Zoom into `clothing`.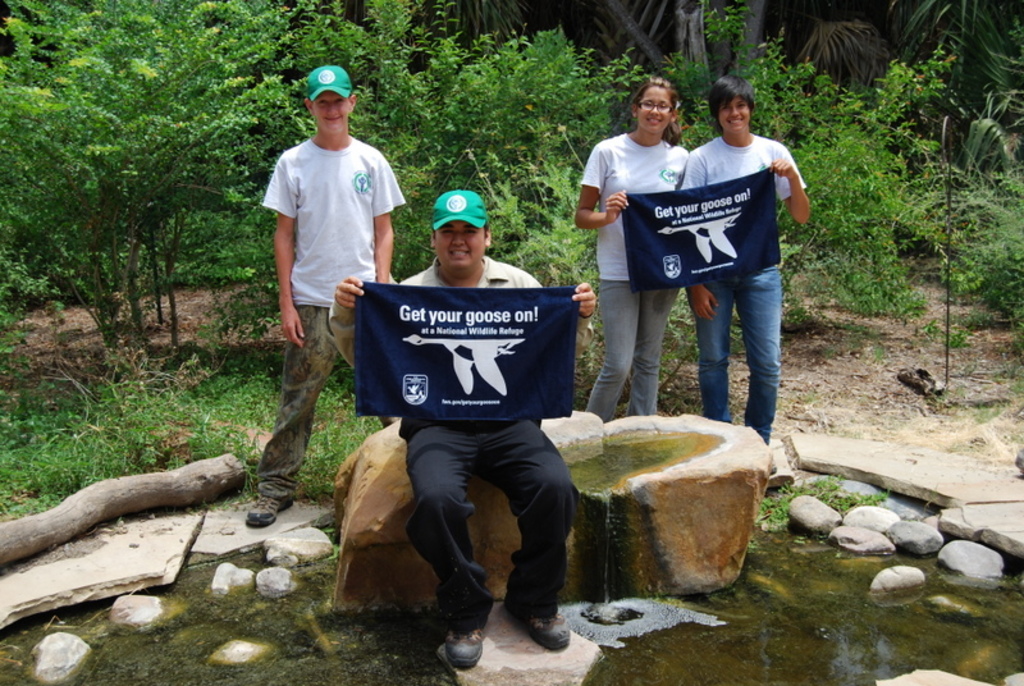
Zoom target: [left=677, top=82, right=803, bottom=422].
